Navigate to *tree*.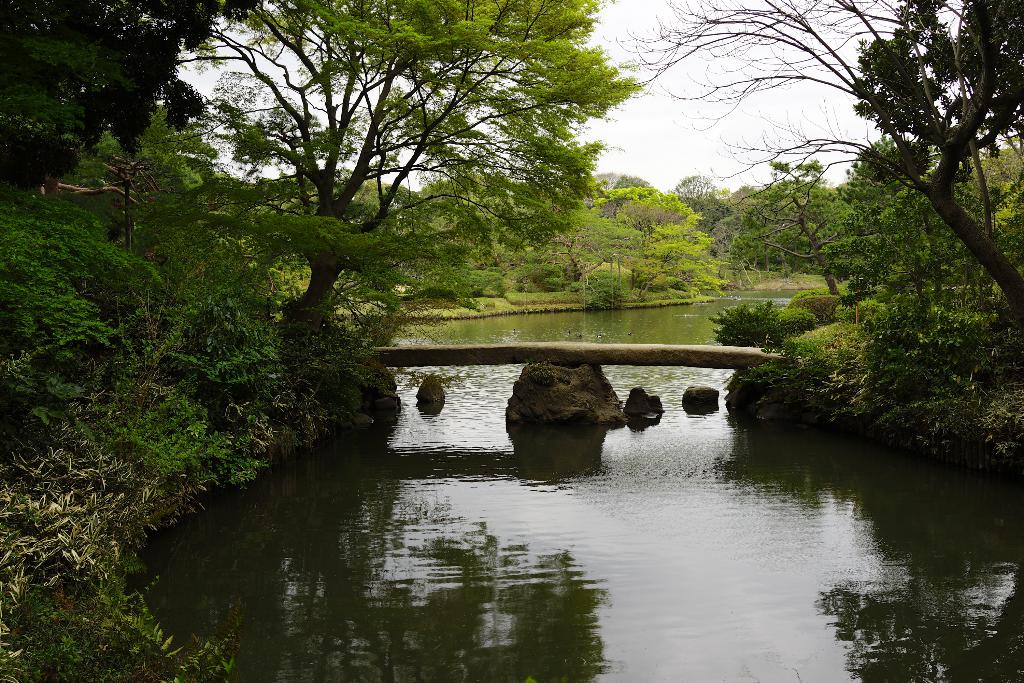
Navigation target: BBox(675, 170, 759, 295).
